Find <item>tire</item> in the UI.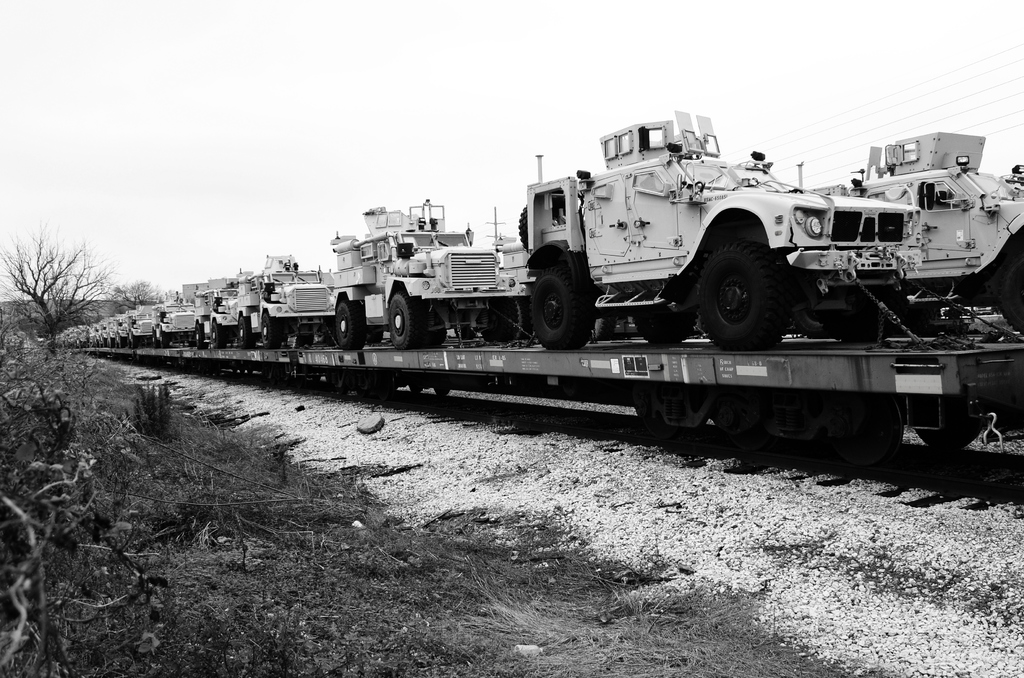
UI element at (632, 312, 695, 343).
